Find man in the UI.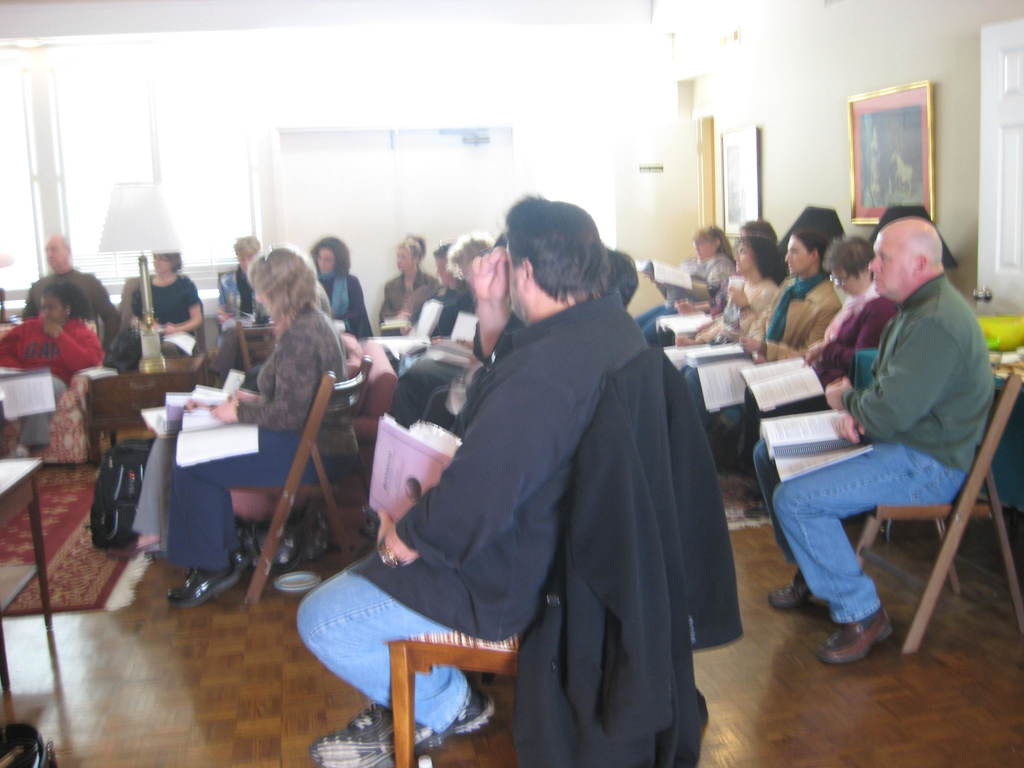
UI element at Rect(23, 230, 117, 330).
